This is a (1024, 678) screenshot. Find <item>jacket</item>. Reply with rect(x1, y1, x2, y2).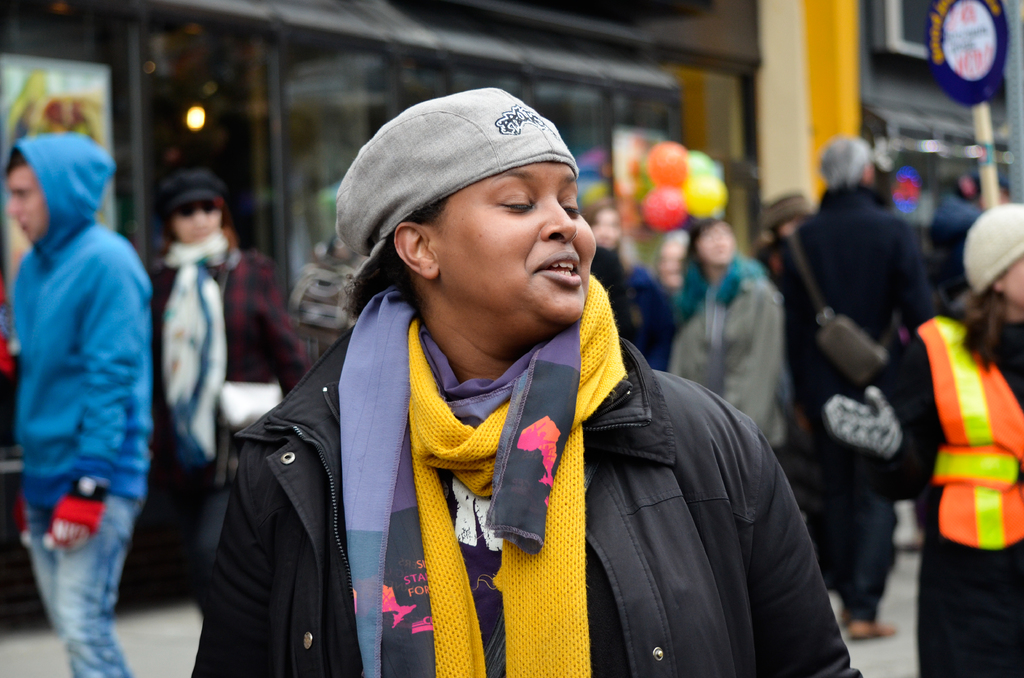
rect(12, 130, 157, 512).
